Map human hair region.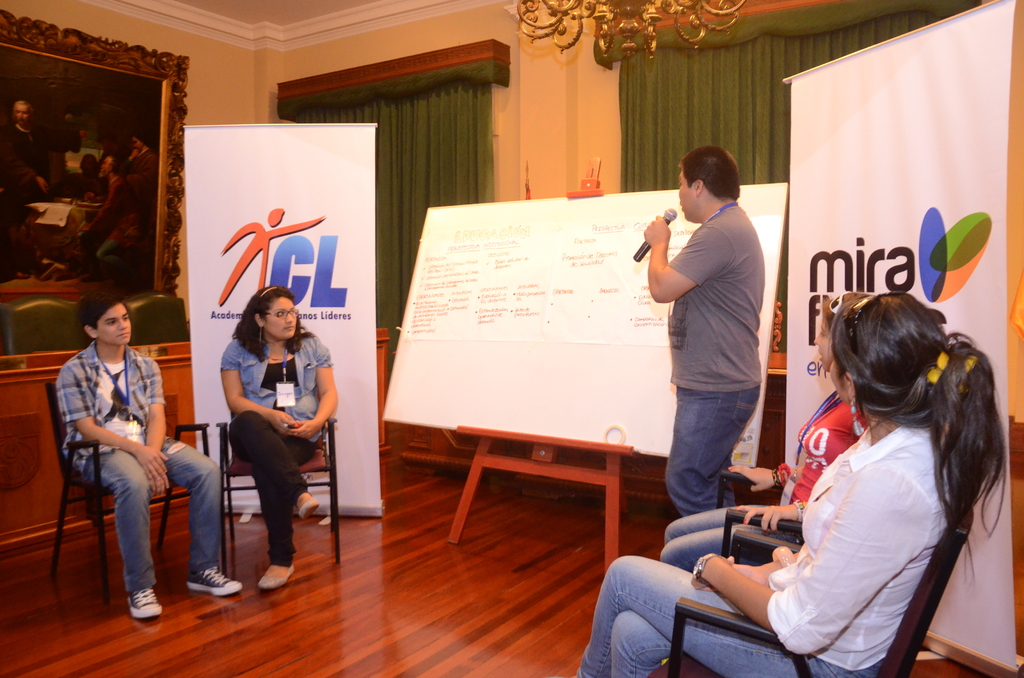
Mapped to 825,303,970,499.
